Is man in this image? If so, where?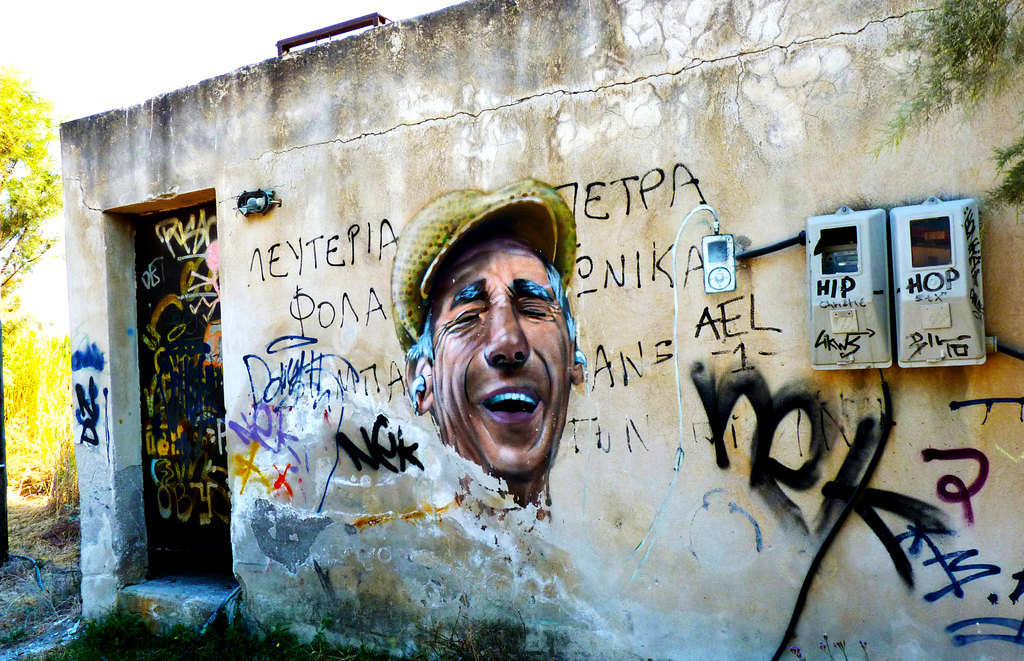
Yes, at region(390, 177, 589, 505).
